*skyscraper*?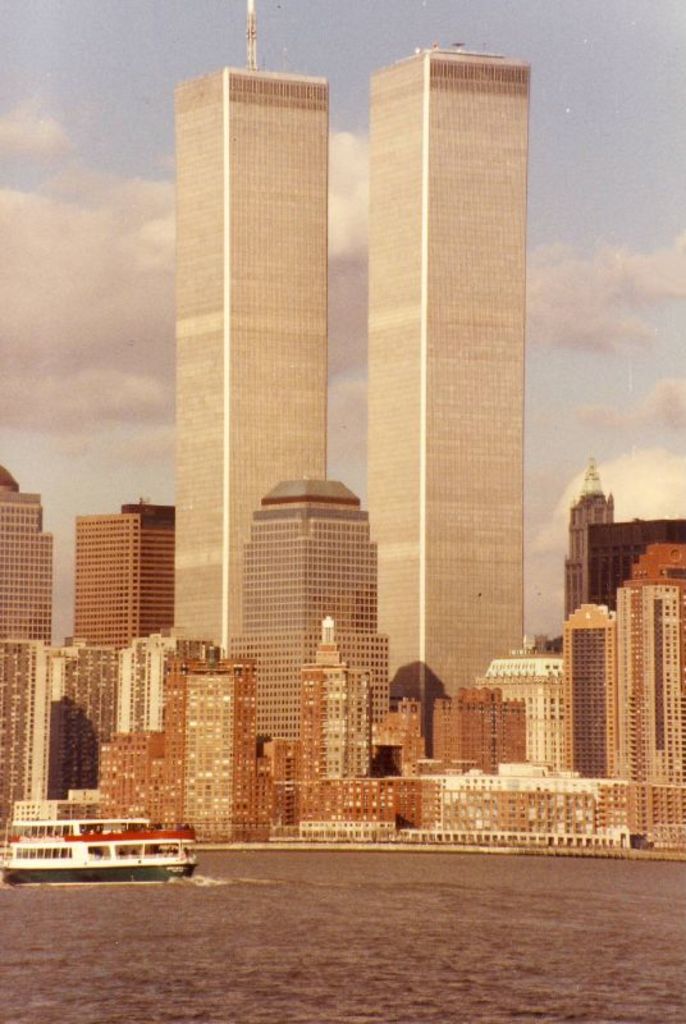
region(172, 9, 334, 650)
